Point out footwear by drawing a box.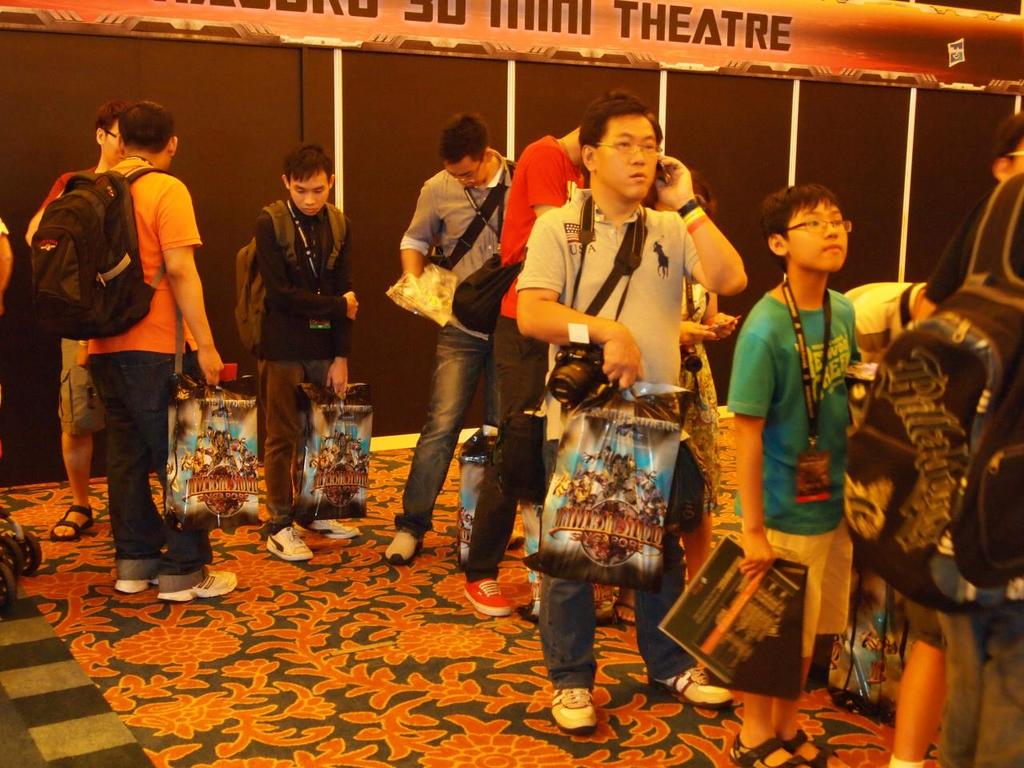
pyautogui.locateOnScreen(305, 510, 363, 544).
